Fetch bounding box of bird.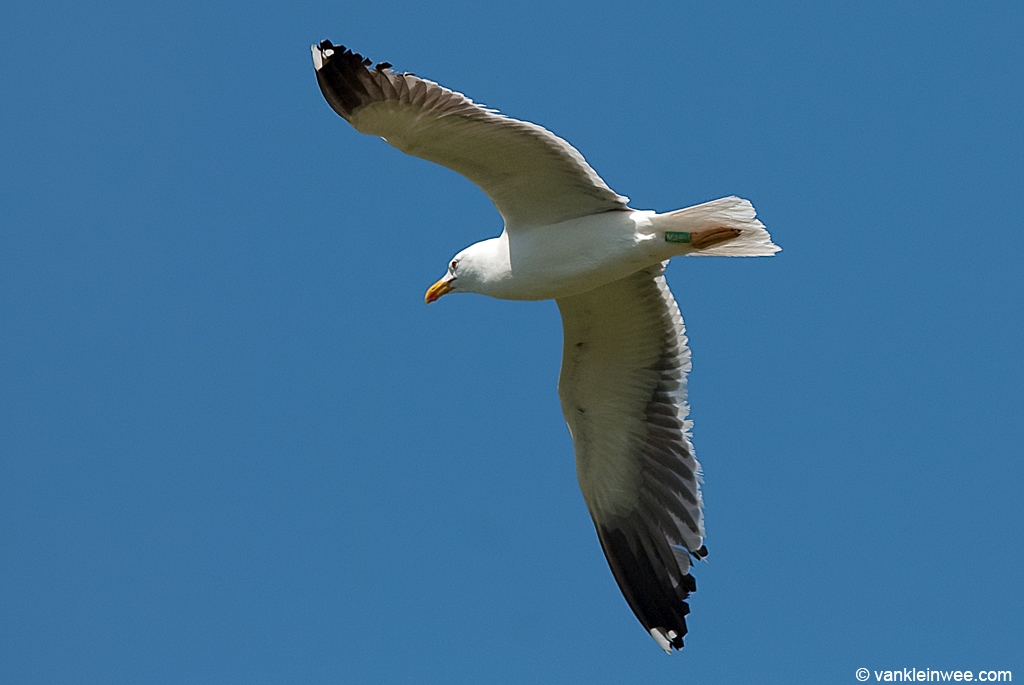
Bbox: (left=367, top=49, right=771, bottom=684).
